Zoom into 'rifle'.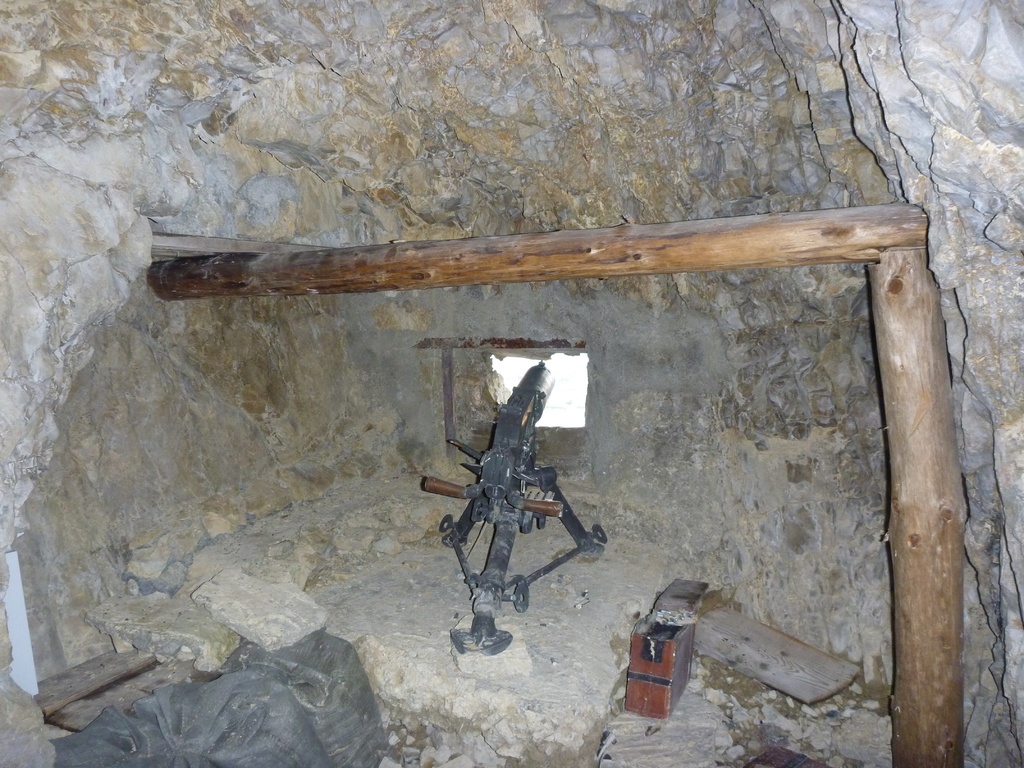
Zoom target: pyautogui.locateOnScreen(440, 359, 606, 657).
